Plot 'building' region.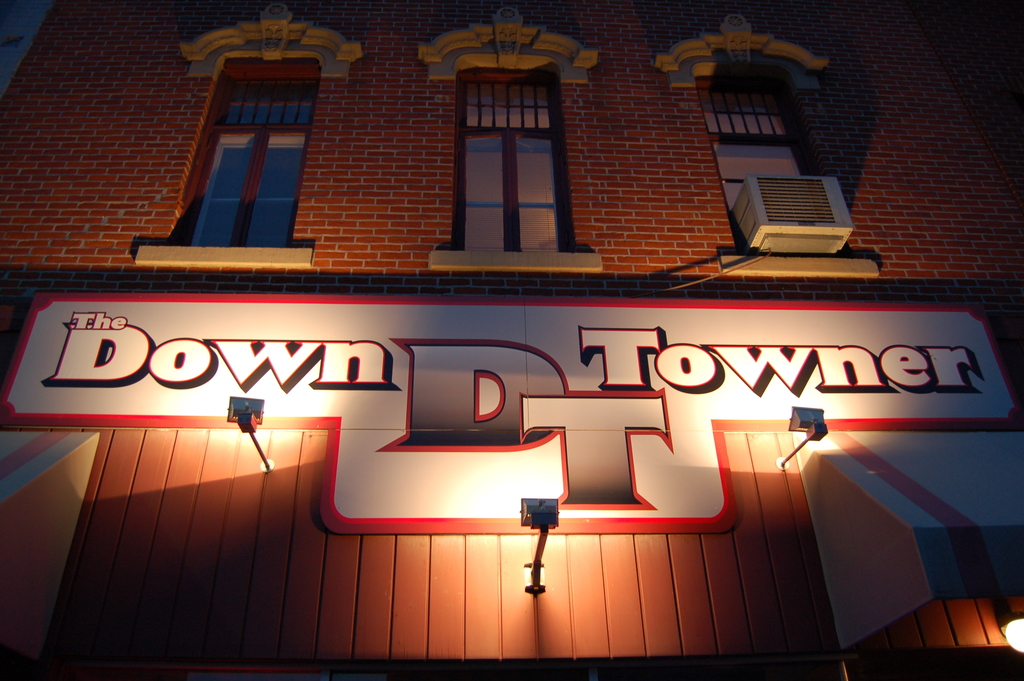
Plotted at 0/0/1023/680.
